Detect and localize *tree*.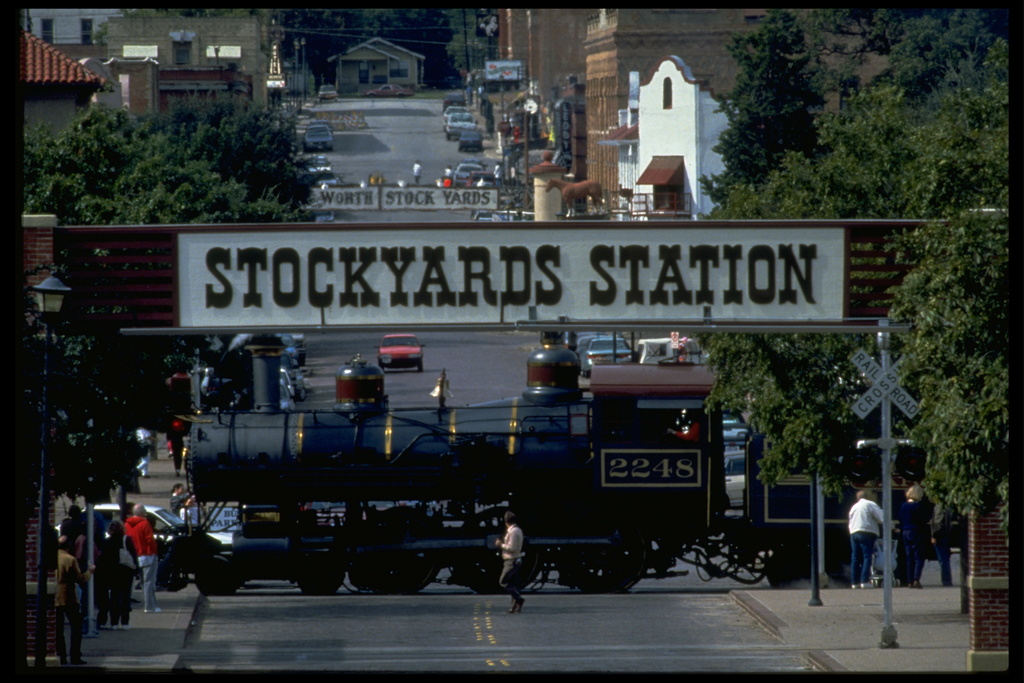
Localized at l=164, t=99, r=312, b=211.
